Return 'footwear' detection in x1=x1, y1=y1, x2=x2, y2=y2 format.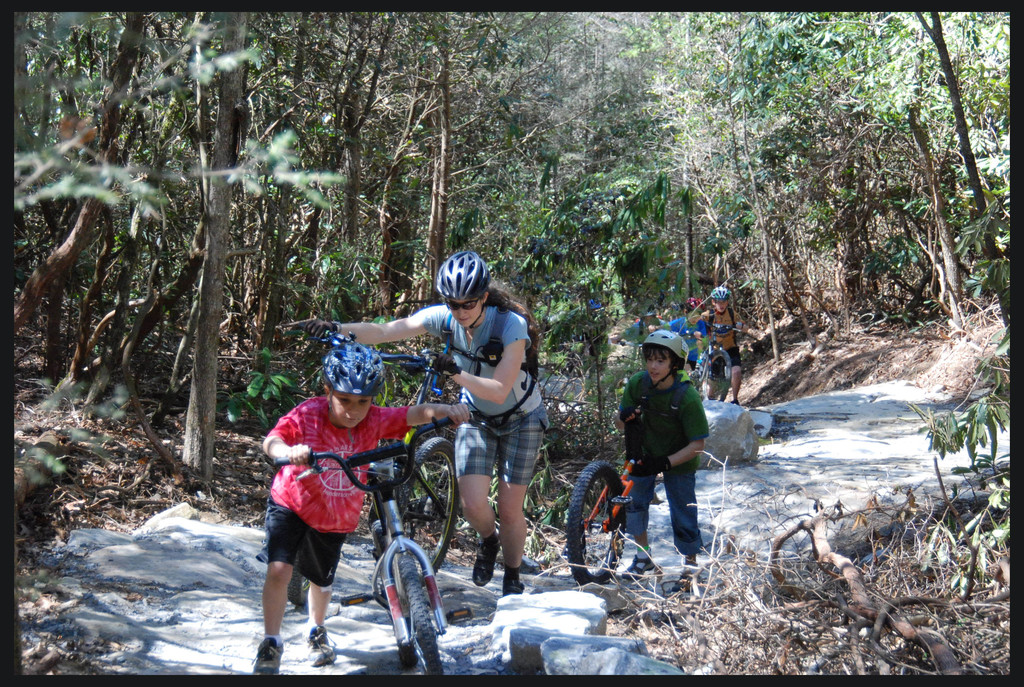
x1=474, y1=542, x2=501, y2=586.
